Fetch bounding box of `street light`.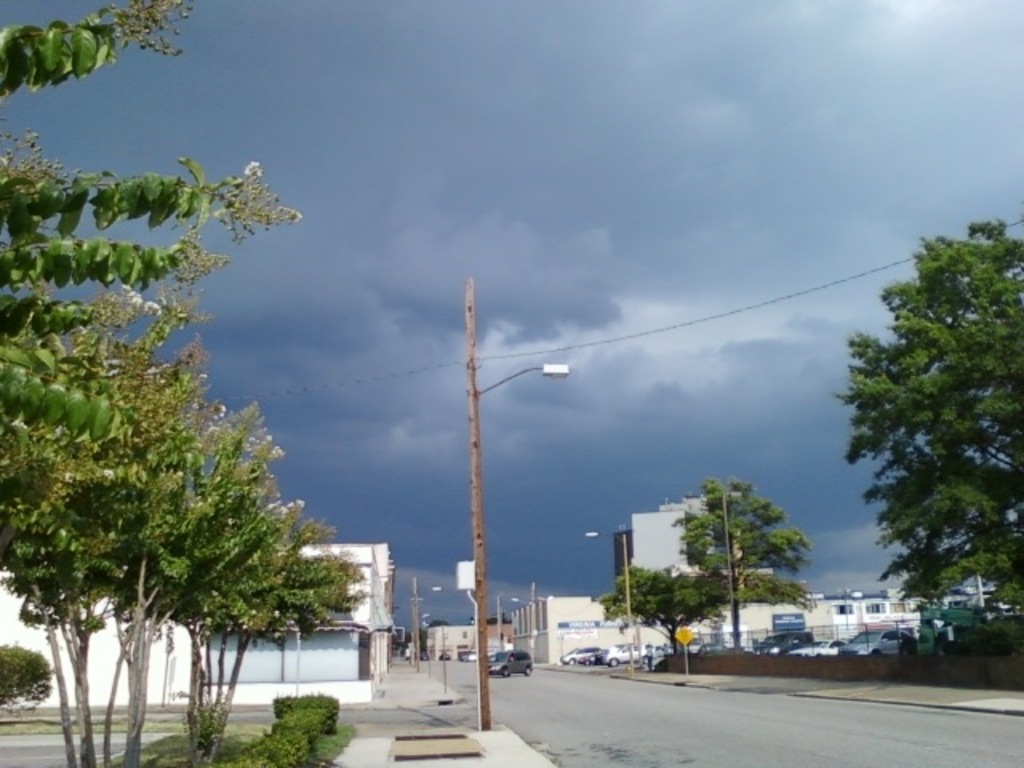
Bbox: [x1=581, y1=530, x2=635, y2=678].
